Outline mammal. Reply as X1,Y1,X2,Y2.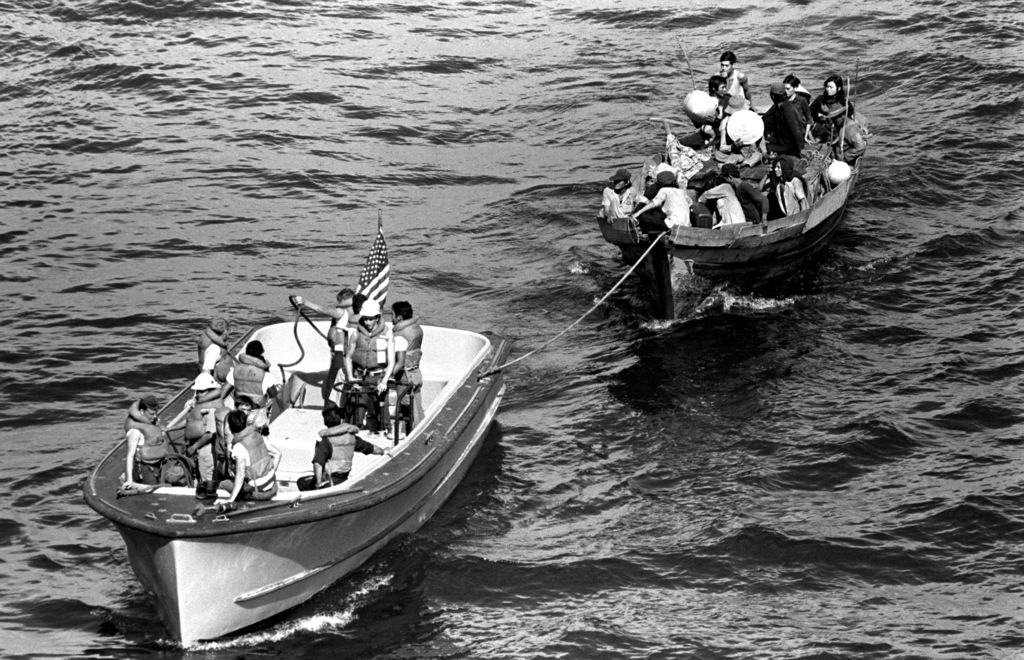
696,170,744,225.
